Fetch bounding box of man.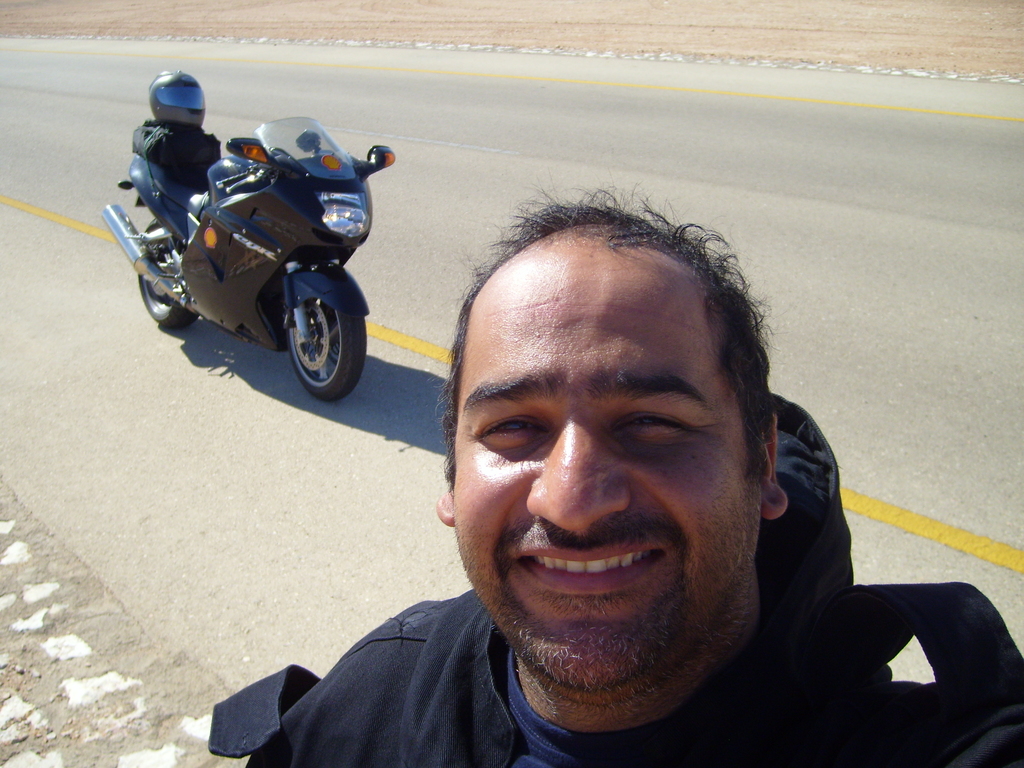
Bbox: region(220, 216, 991, 756).
